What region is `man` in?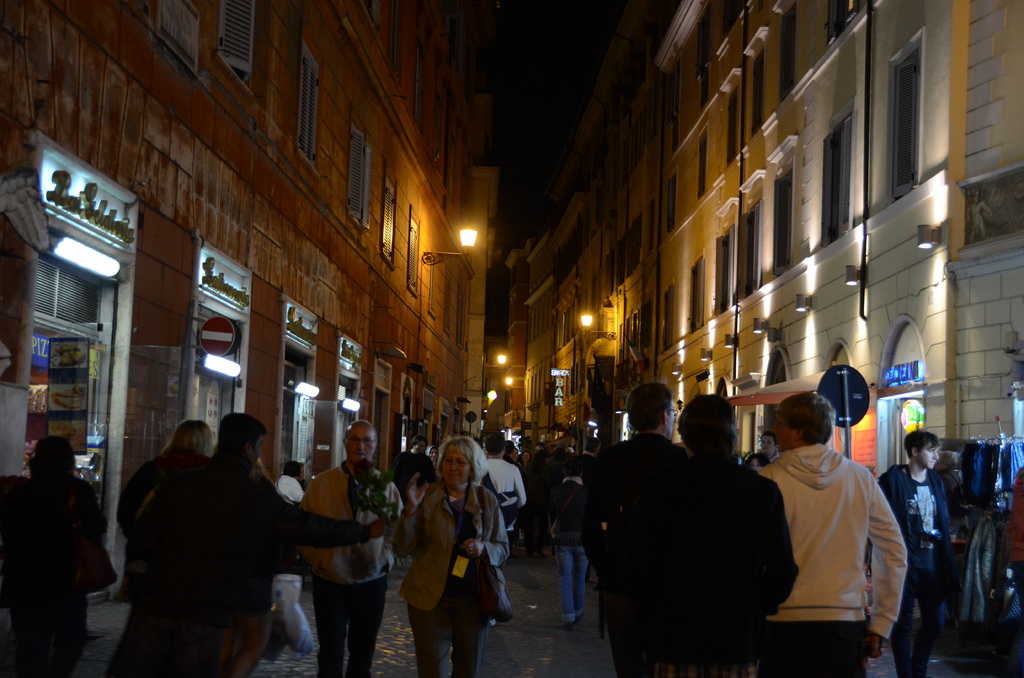
BBox(873, 432, 963, 677).
